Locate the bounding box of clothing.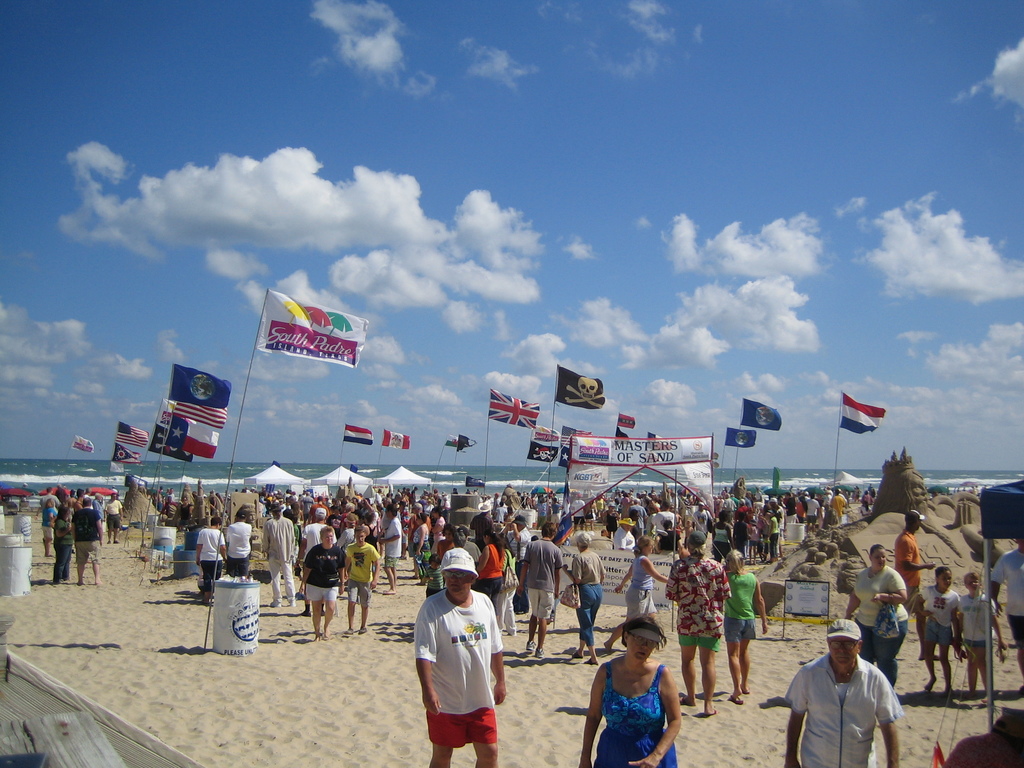
Bounding box: 548, 500, 561, 521.
